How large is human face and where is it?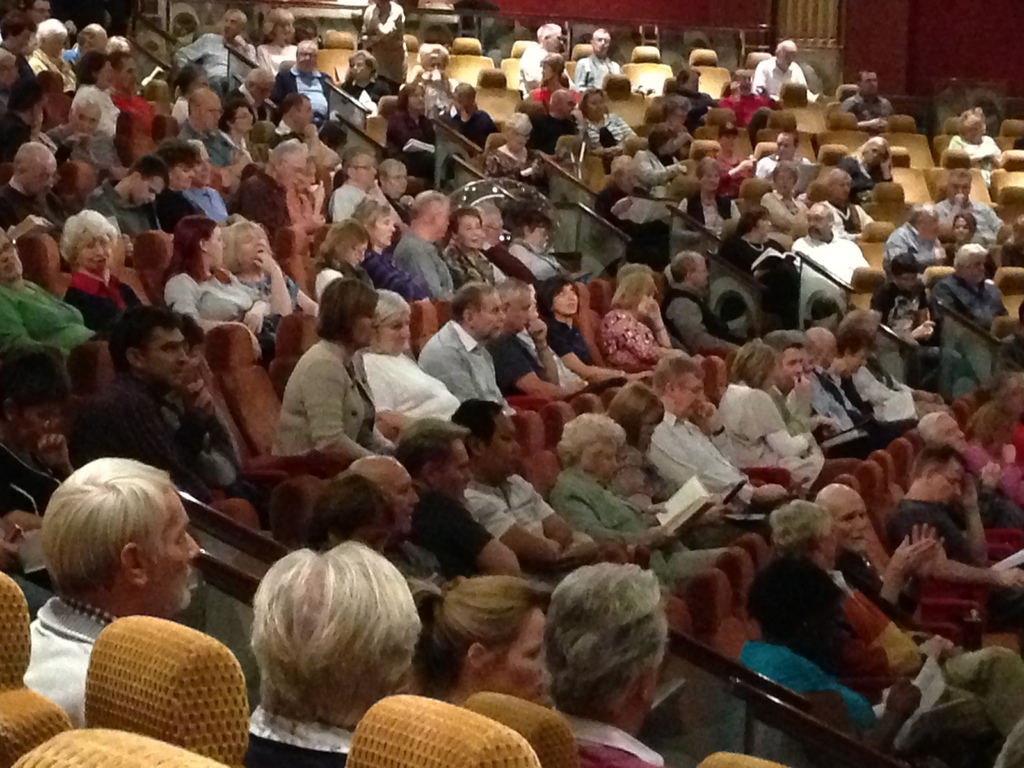
Bounding box: x1=221, y1=12, x2=246, y2=36.
